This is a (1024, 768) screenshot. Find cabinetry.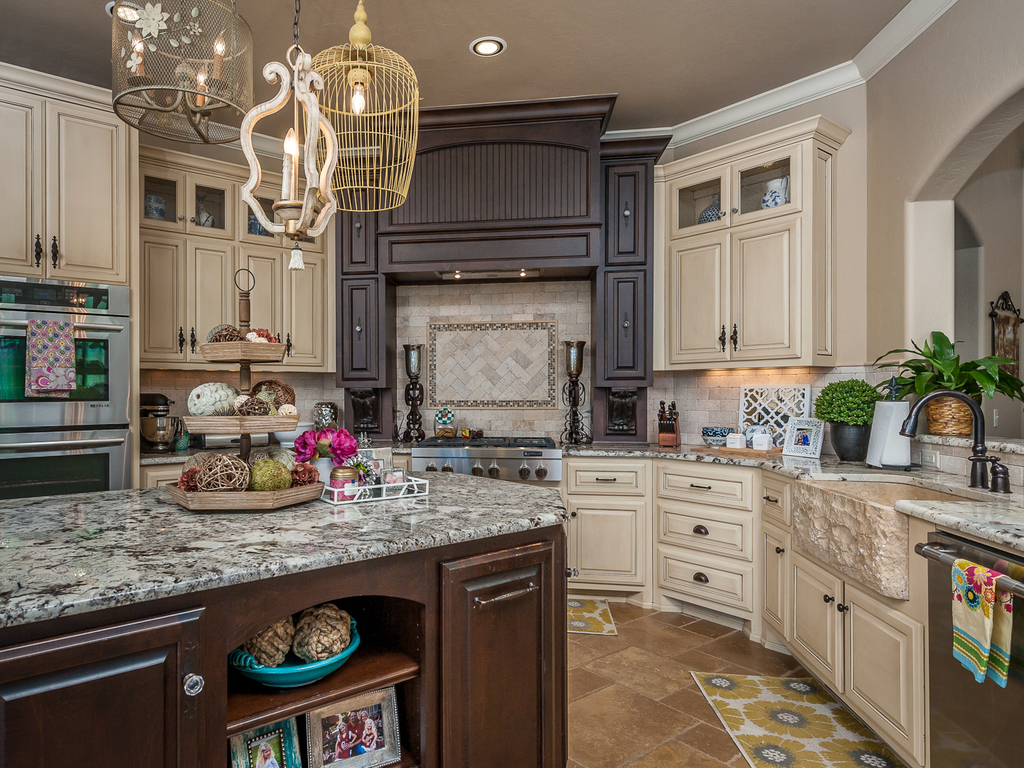
Bounding box: bbox=[370, 119, 588, 283].
